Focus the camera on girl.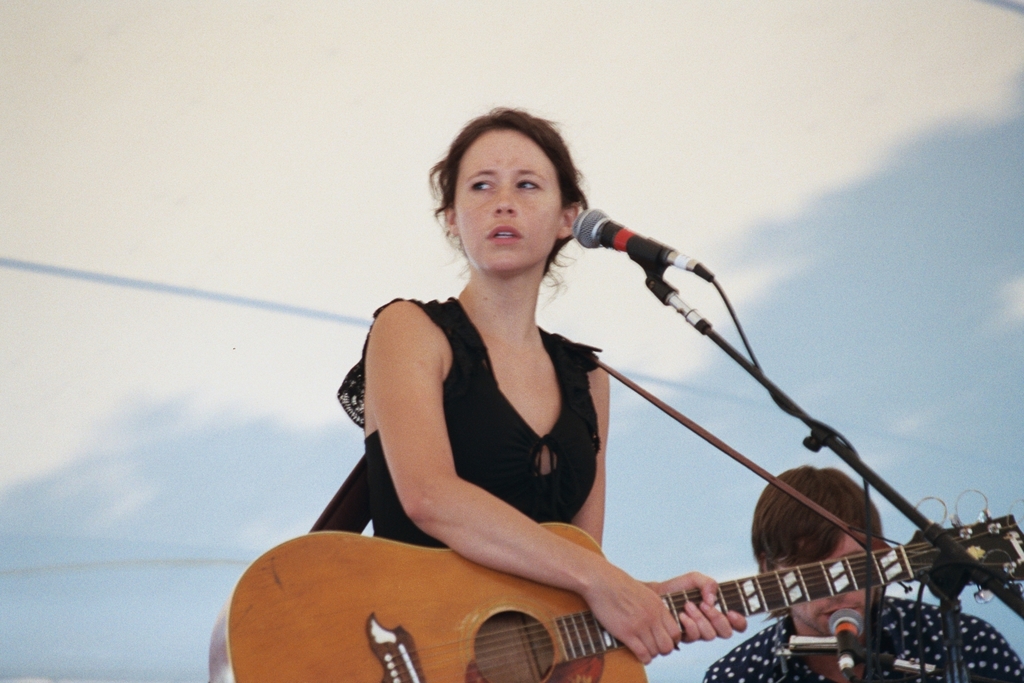
Focus region: {"left": 335, "top": 98, "right": 748, "bottom": 666}.
